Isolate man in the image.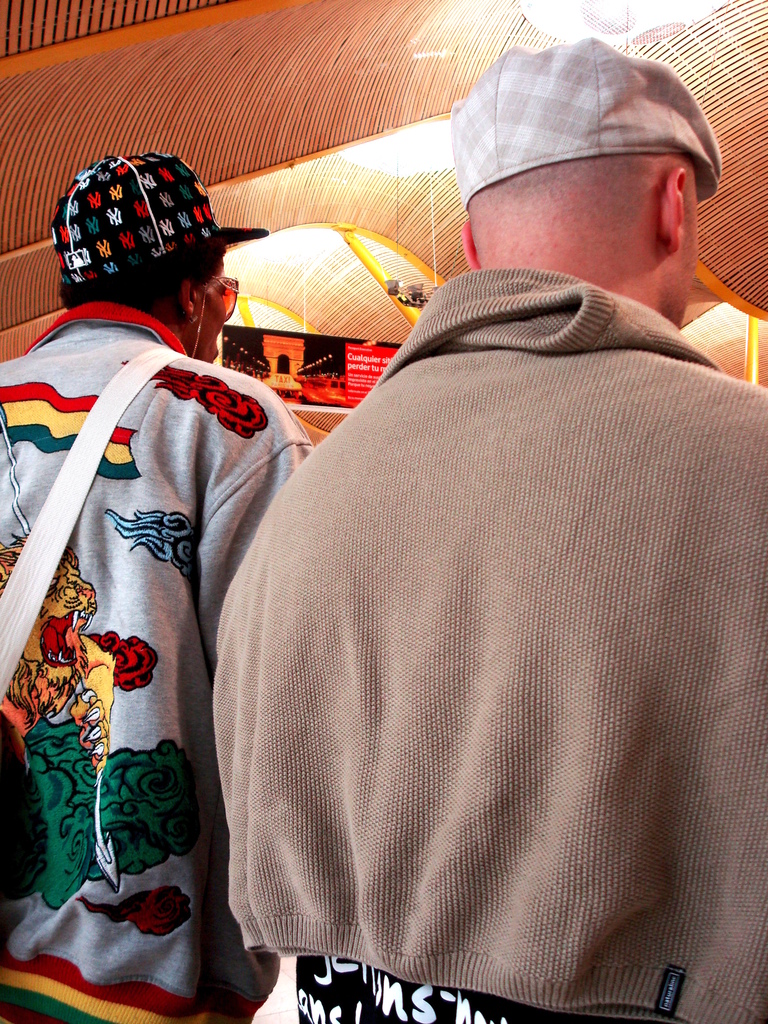
Isolated region: l=0, t=149, r=310, b=1023.
